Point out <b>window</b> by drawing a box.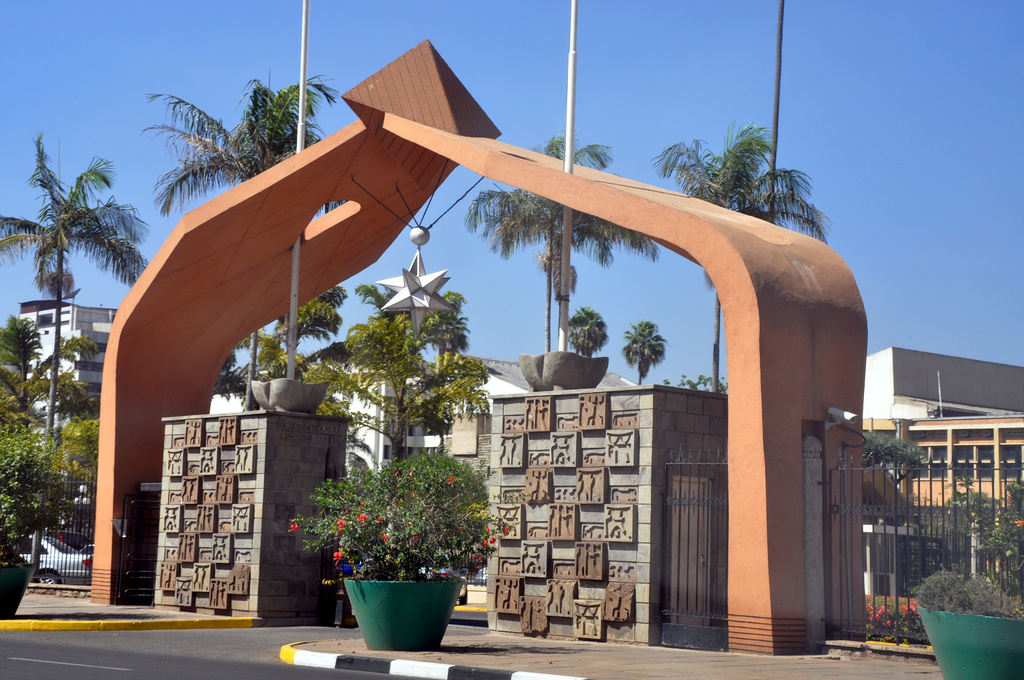
<box>909,441,947,478</box>.
